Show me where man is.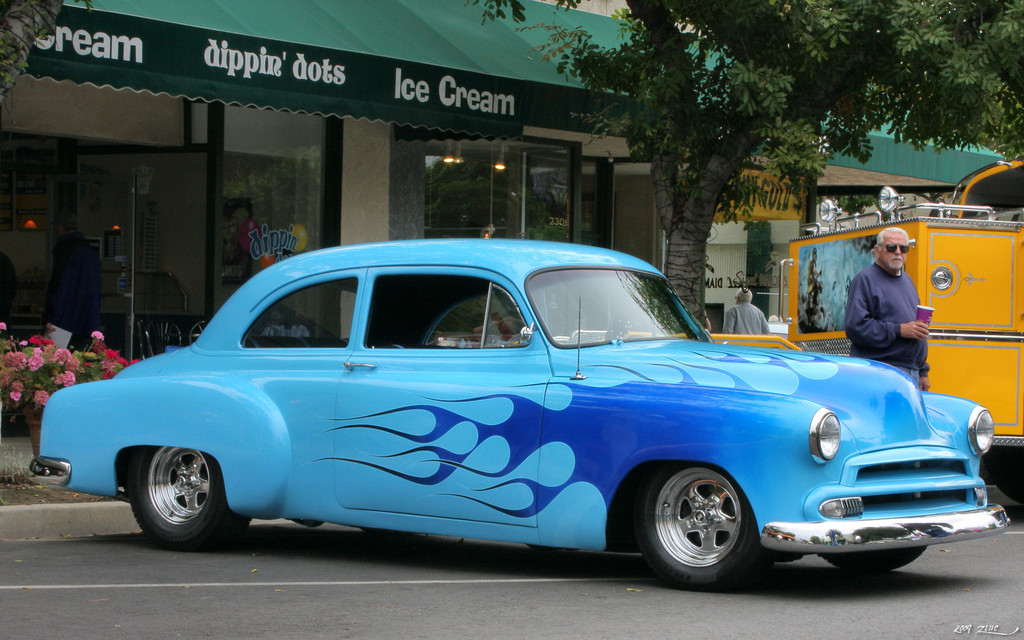
man is at (723, 276, 769, 338).
